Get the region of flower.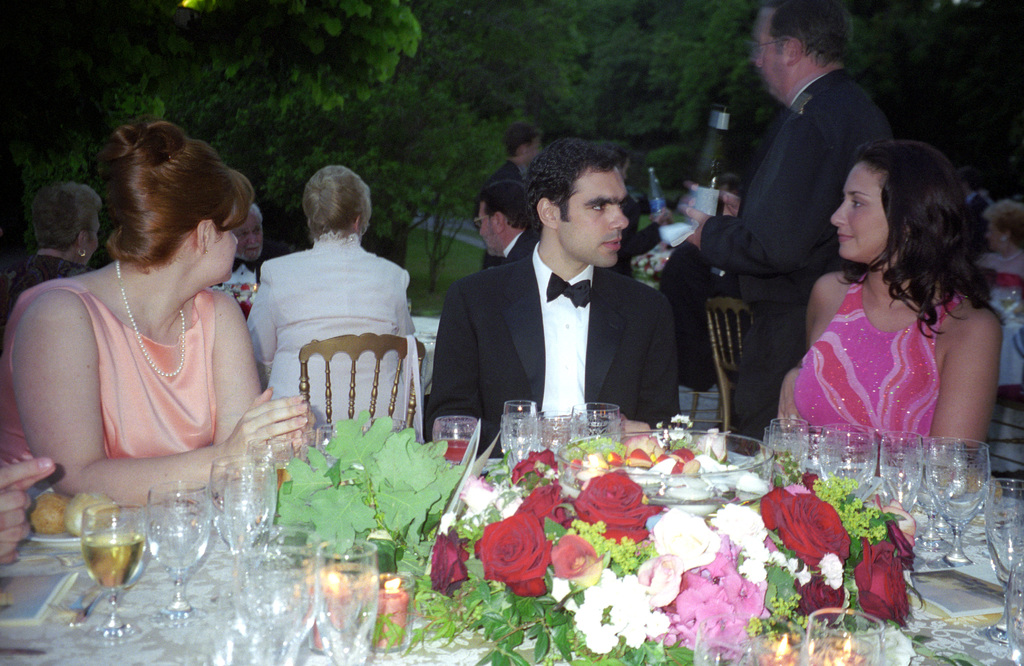
791/573/845/628.
